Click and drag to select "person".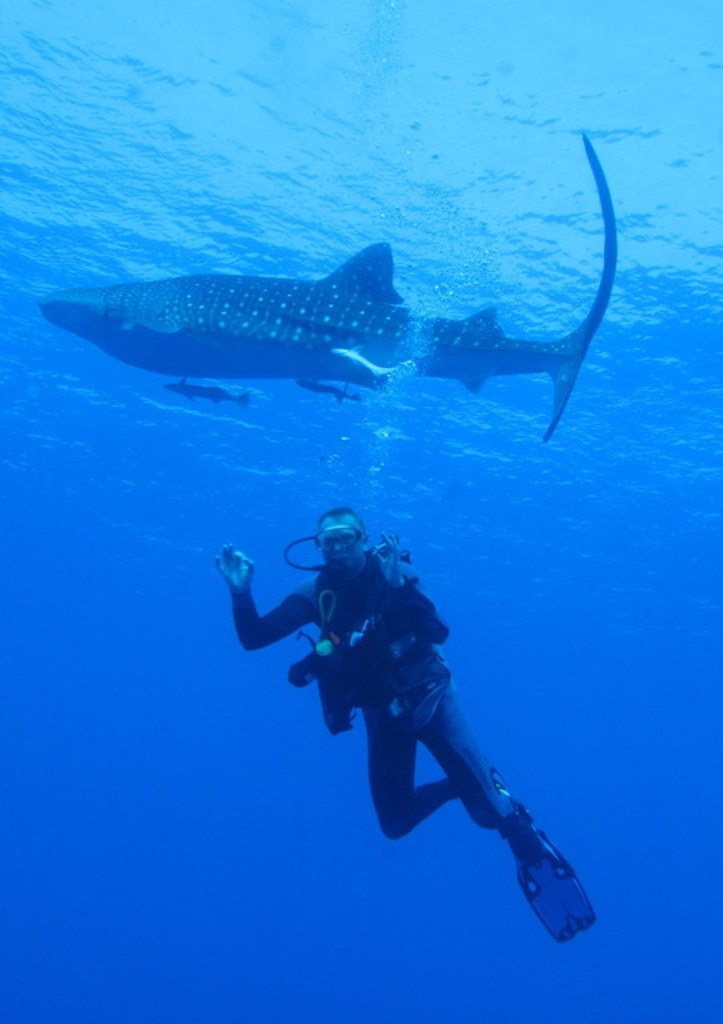
Selection: bbox=(212, 511, 600, 940).
